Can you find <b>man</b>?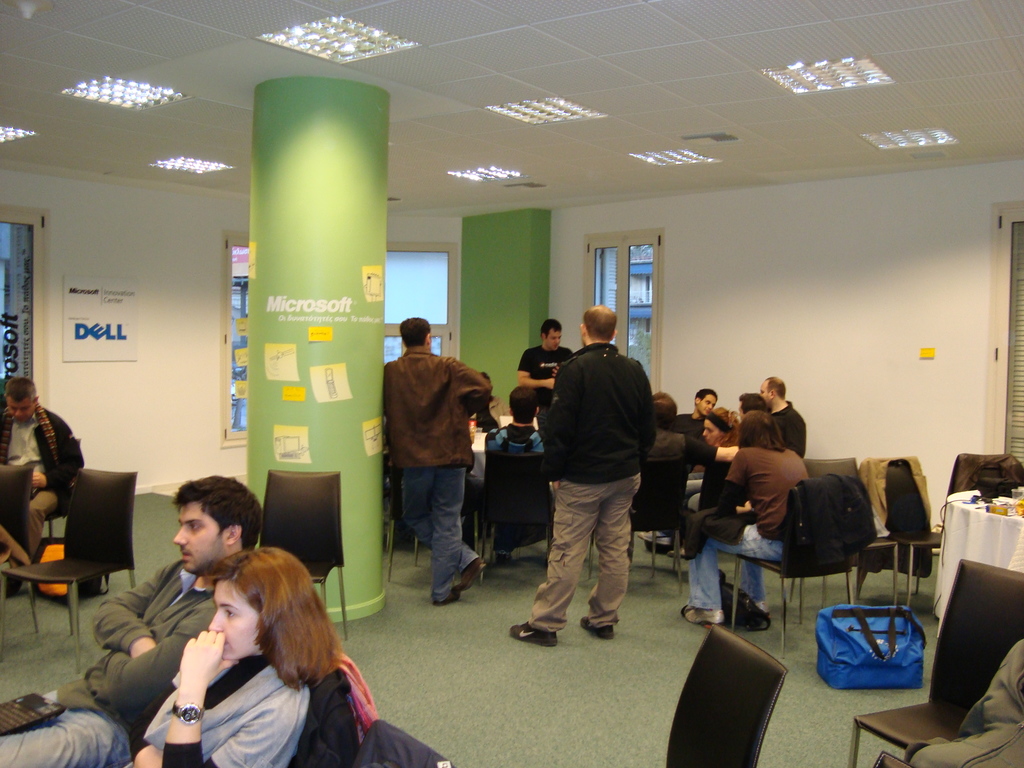
Yes, bounding box: box=[760, 373, 809, 458].
